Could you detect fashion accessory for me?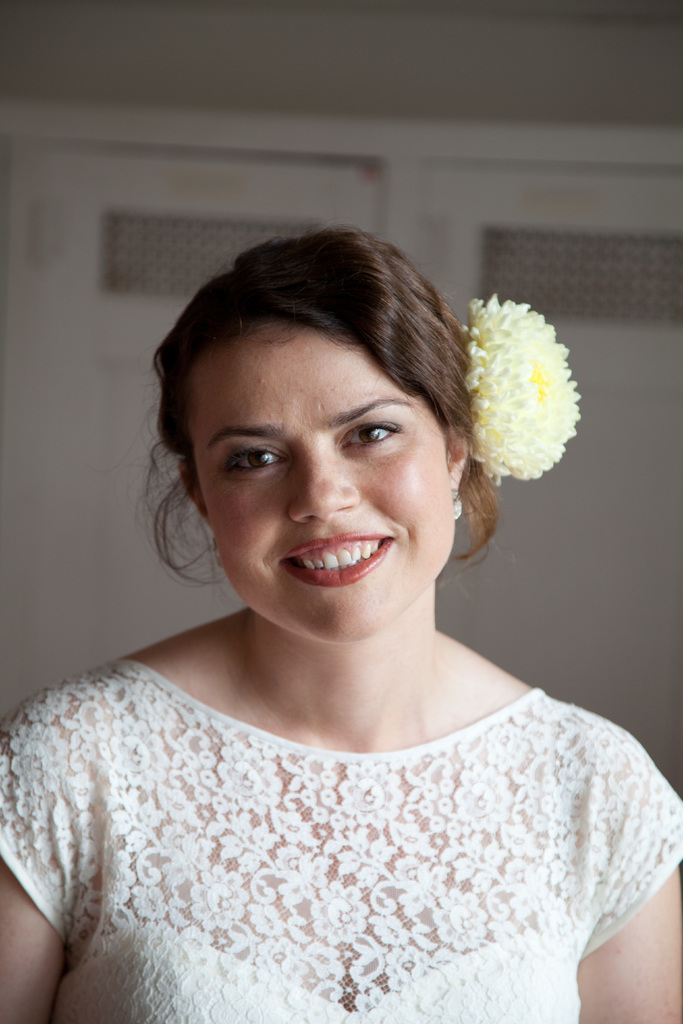
Detection result: (x1=452, y1=484, x2=465, y2=523).
